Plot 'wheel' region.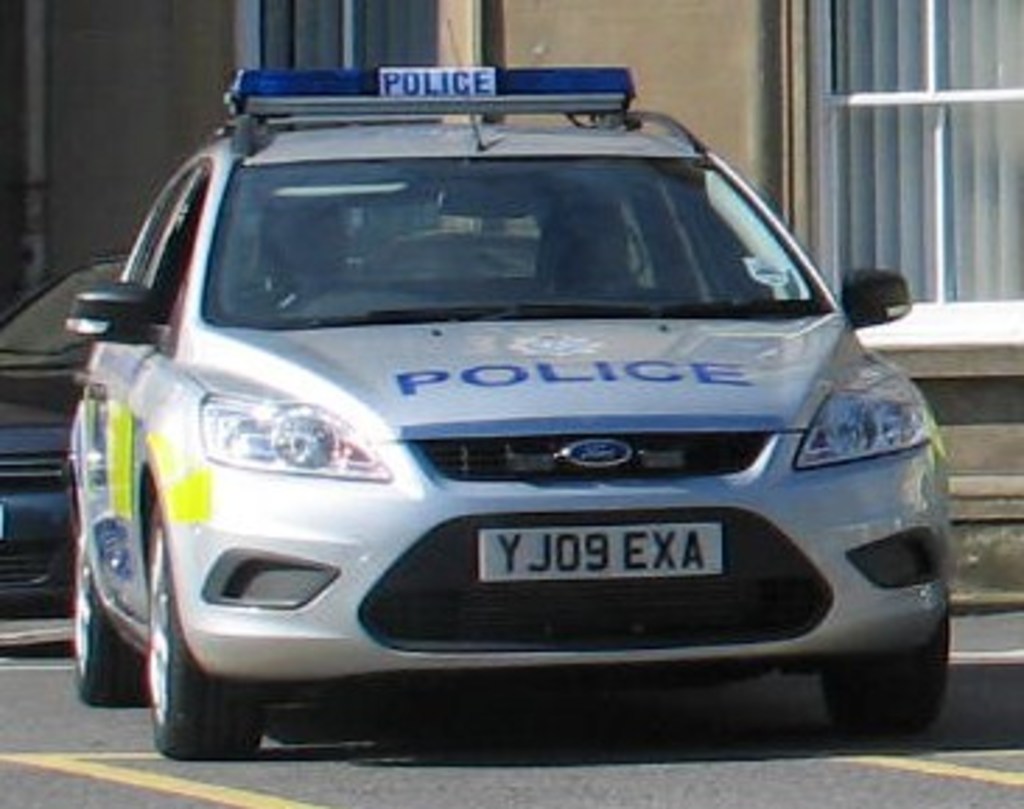
Plotted at bbox=[73, 546, 148, 708].
